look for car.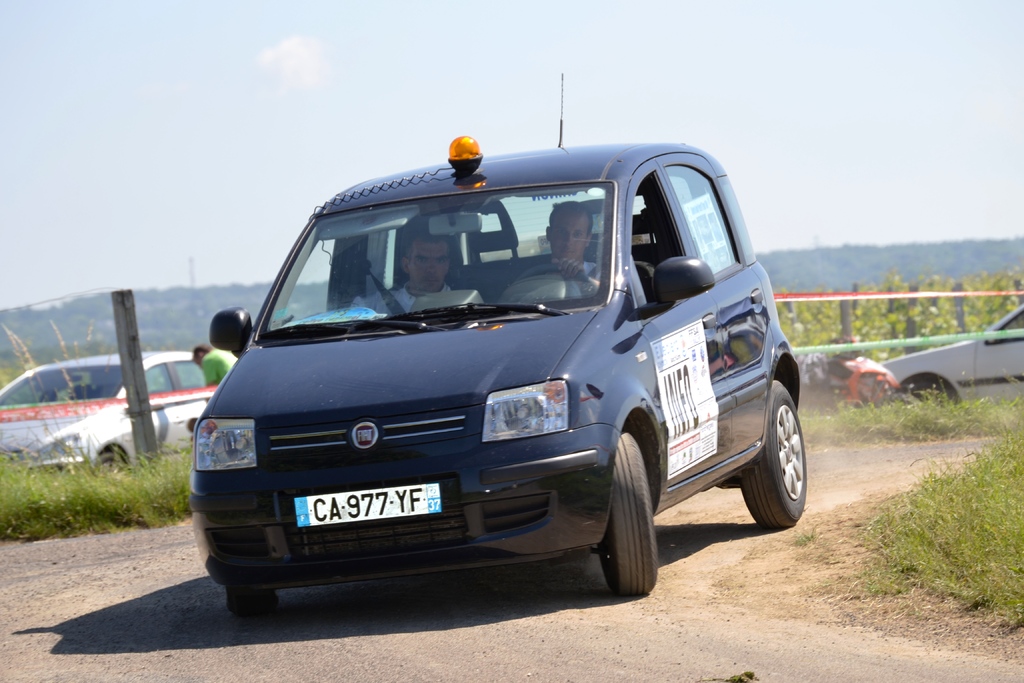
Found: locate(881, 304, 1023, 404).
